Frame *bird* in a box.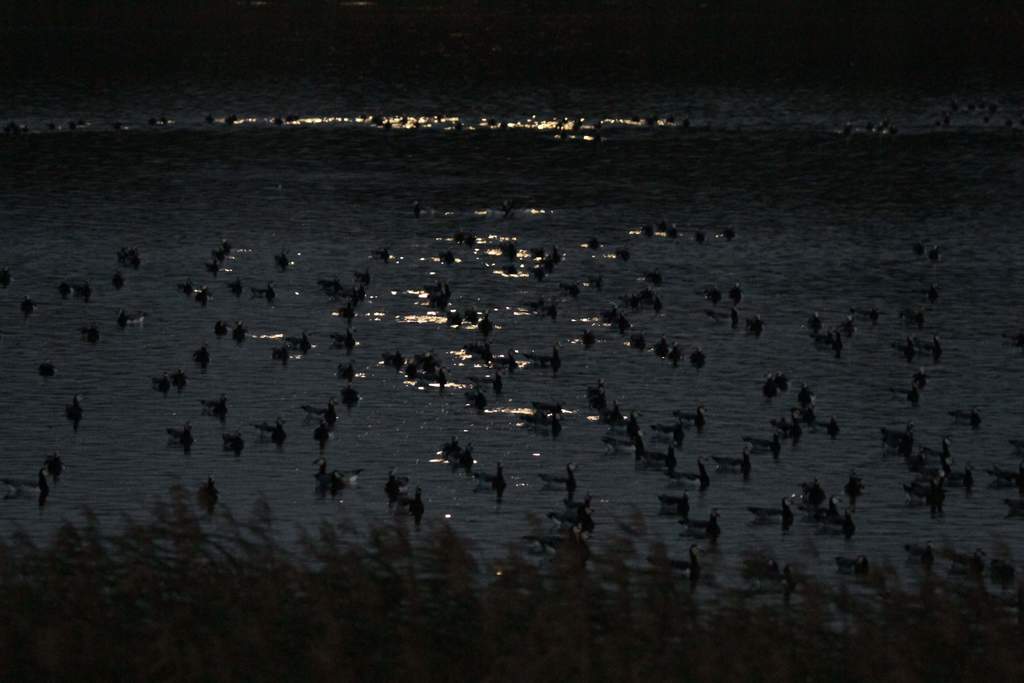
crop(179, 276, 193, 292).
